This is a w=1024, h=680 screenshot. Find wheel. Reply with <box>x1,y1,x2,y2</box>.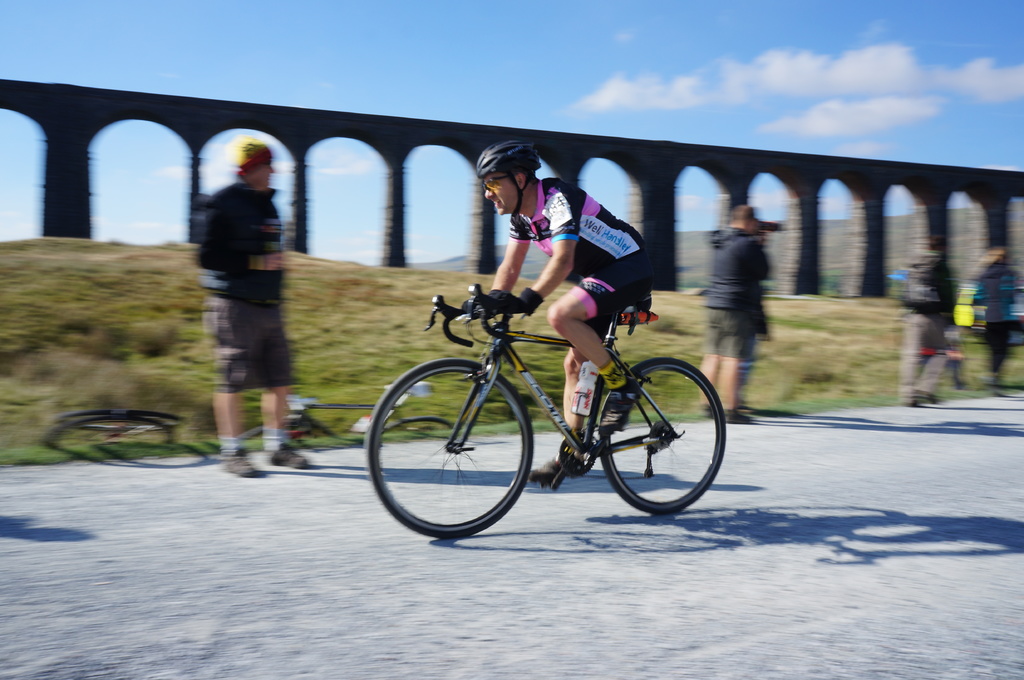
<box>645,418,678,459</box>.
